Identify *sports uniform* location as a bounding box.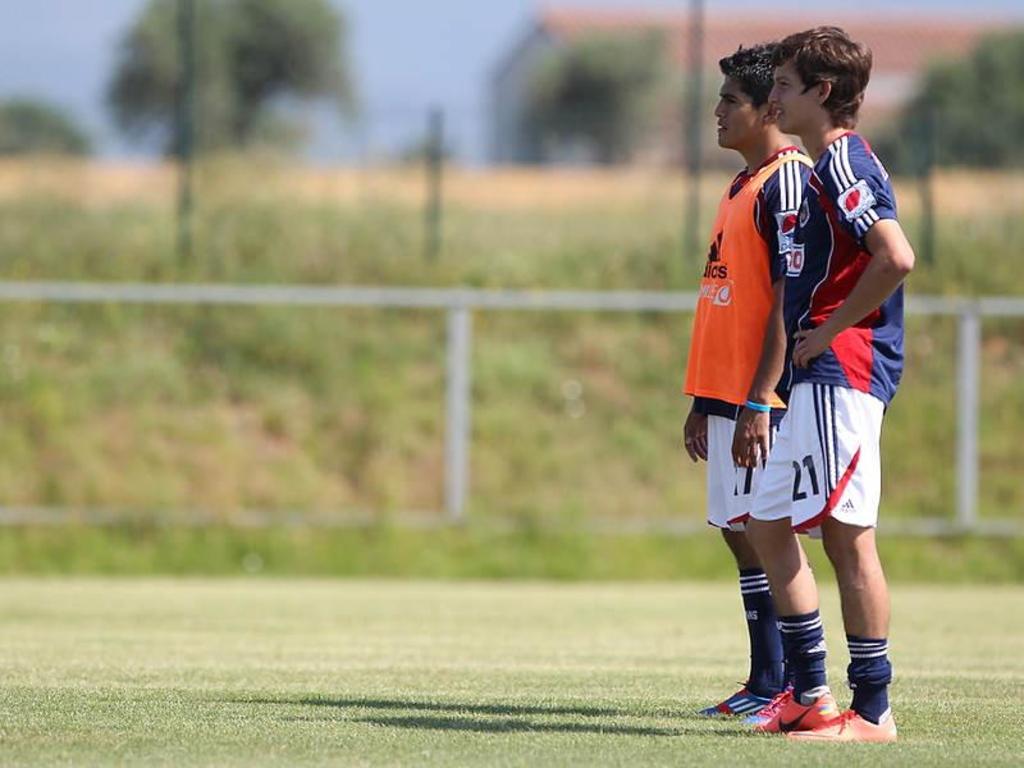
select_region(748, 120, 911, 536).
